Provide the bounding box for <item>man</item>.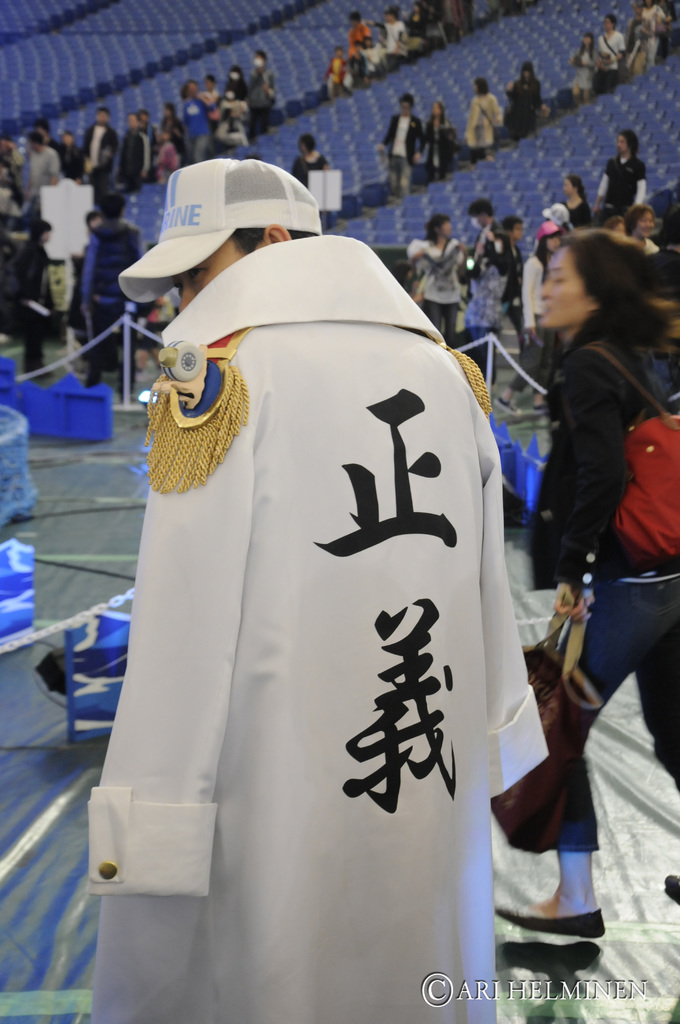
<bbox>24, 132, 61, 217</bbox>.
